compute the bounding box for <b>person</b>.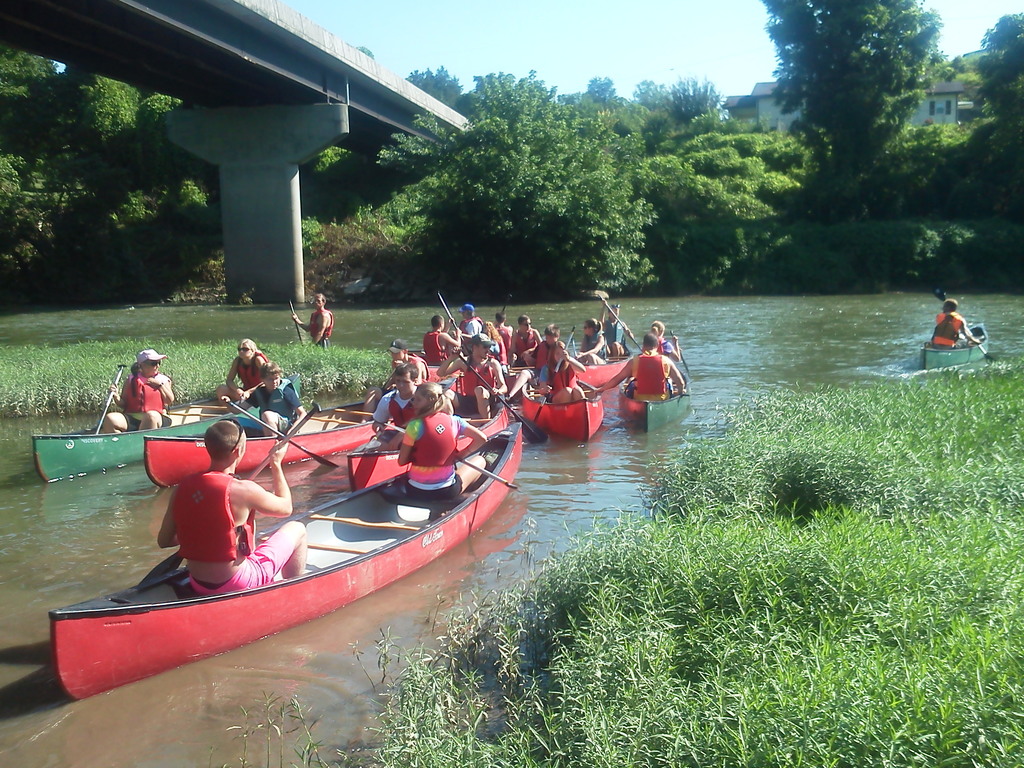
(left=574, top=316, right=605, bottom=364).
